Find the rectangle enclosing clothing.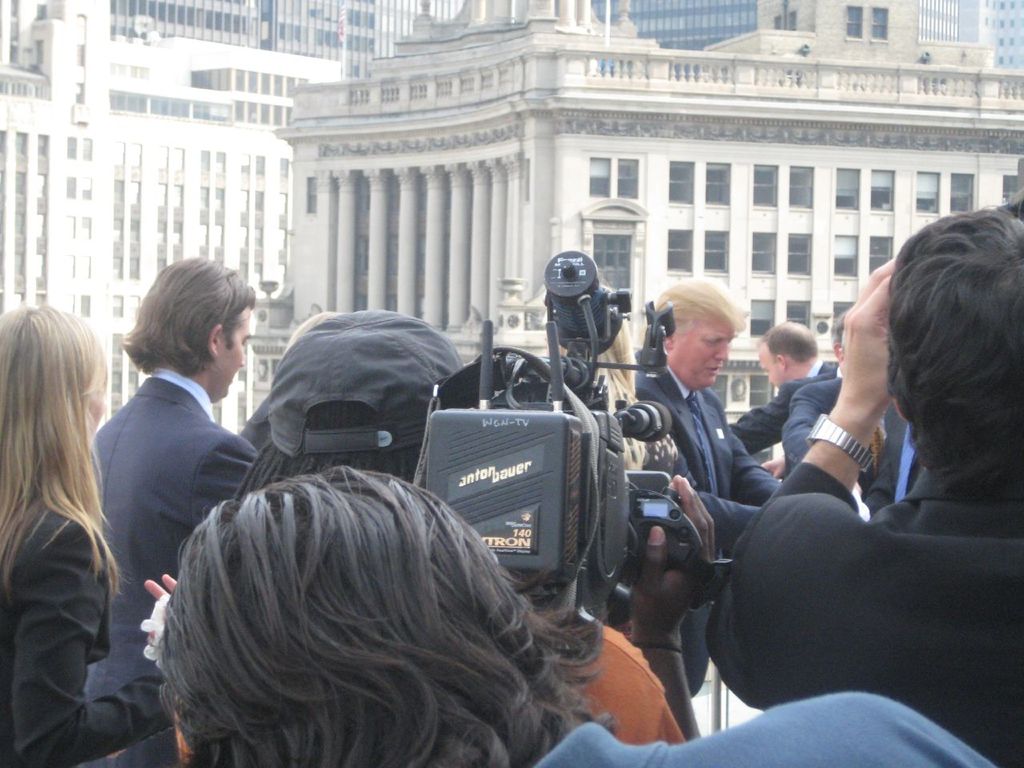
(90, 358, 254, 698).
